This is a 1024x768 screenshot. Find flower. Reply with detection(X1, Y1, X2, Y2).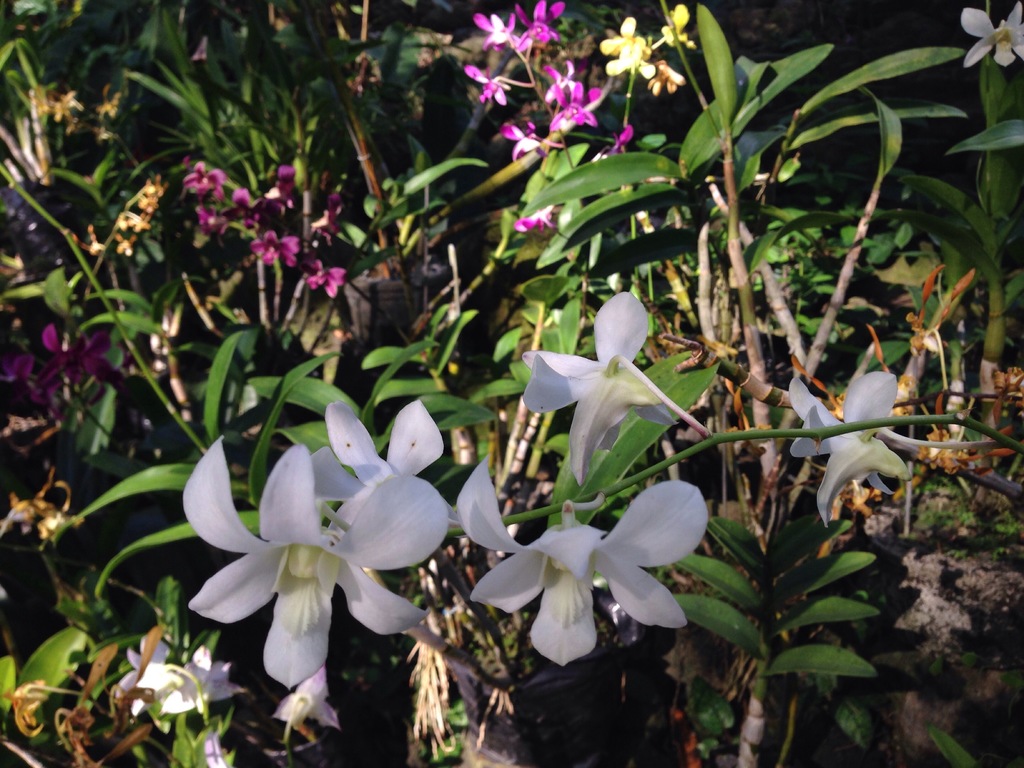
detection(201, 732, 235, 765).
